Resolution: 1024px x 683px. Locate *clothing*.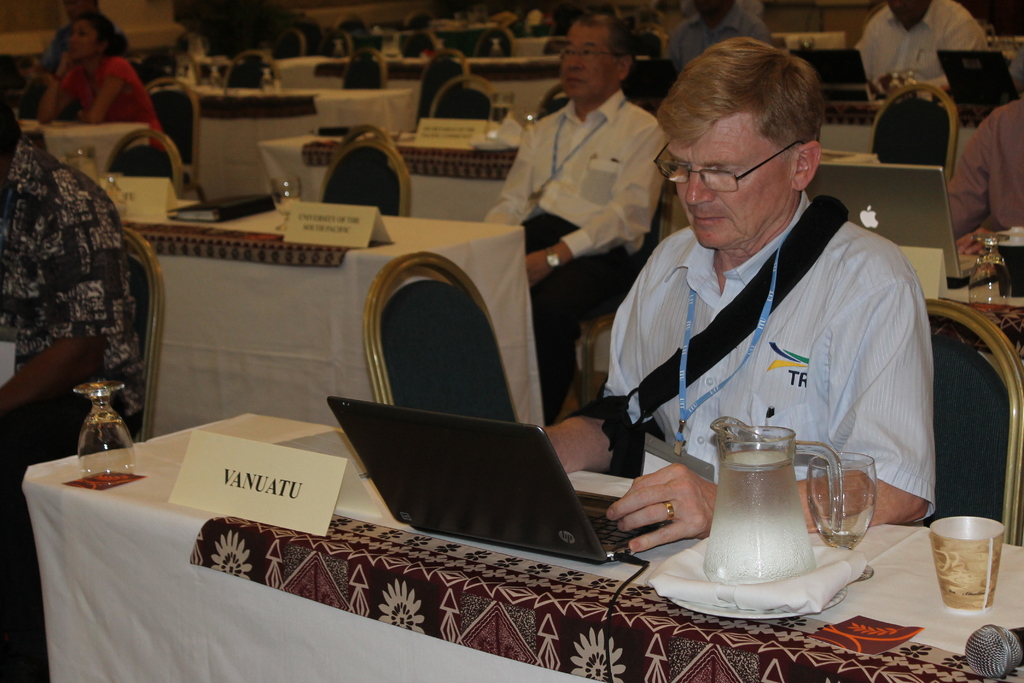
box=[483, 86, 673, 429].
